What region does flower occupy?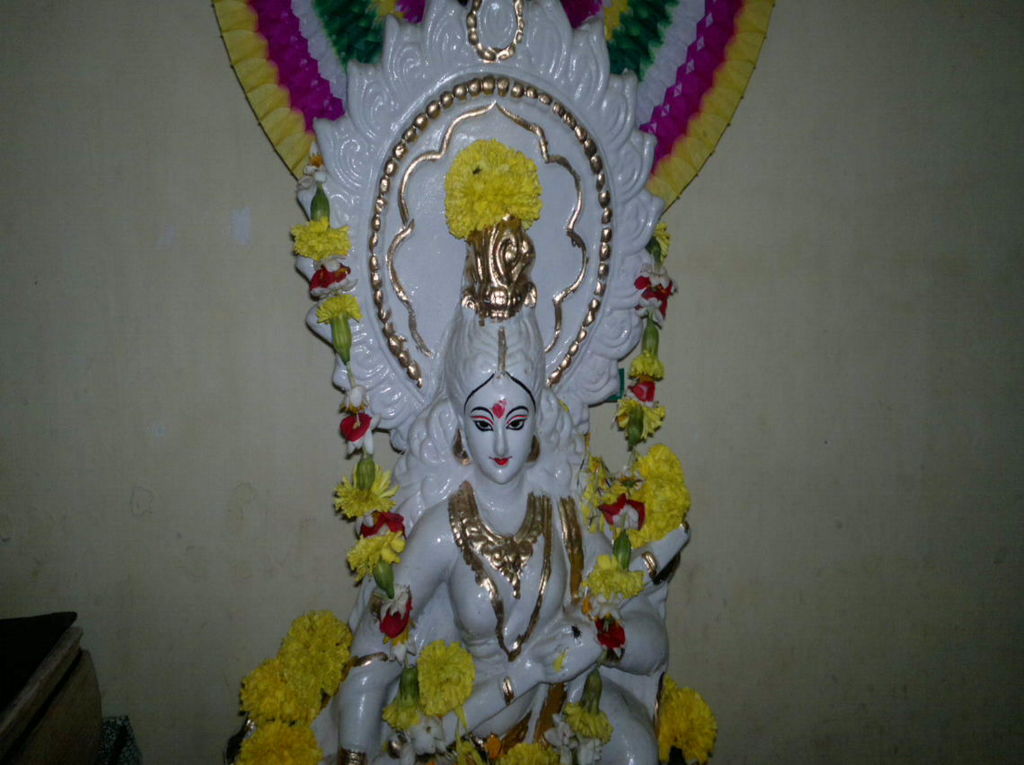
bbox=[348, 526, 401, 594].
